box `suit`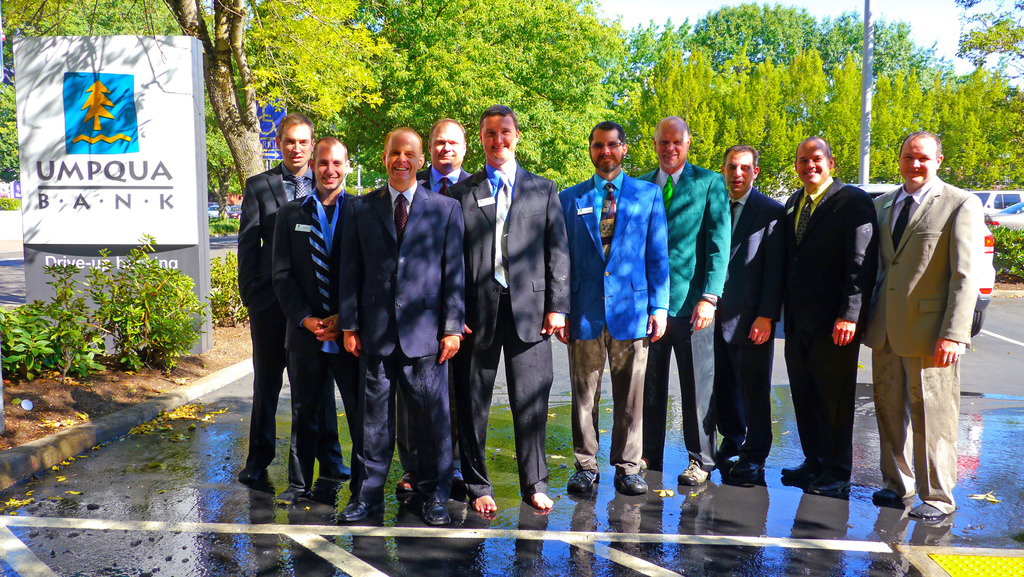
rect(874, 177, 987, 509)
